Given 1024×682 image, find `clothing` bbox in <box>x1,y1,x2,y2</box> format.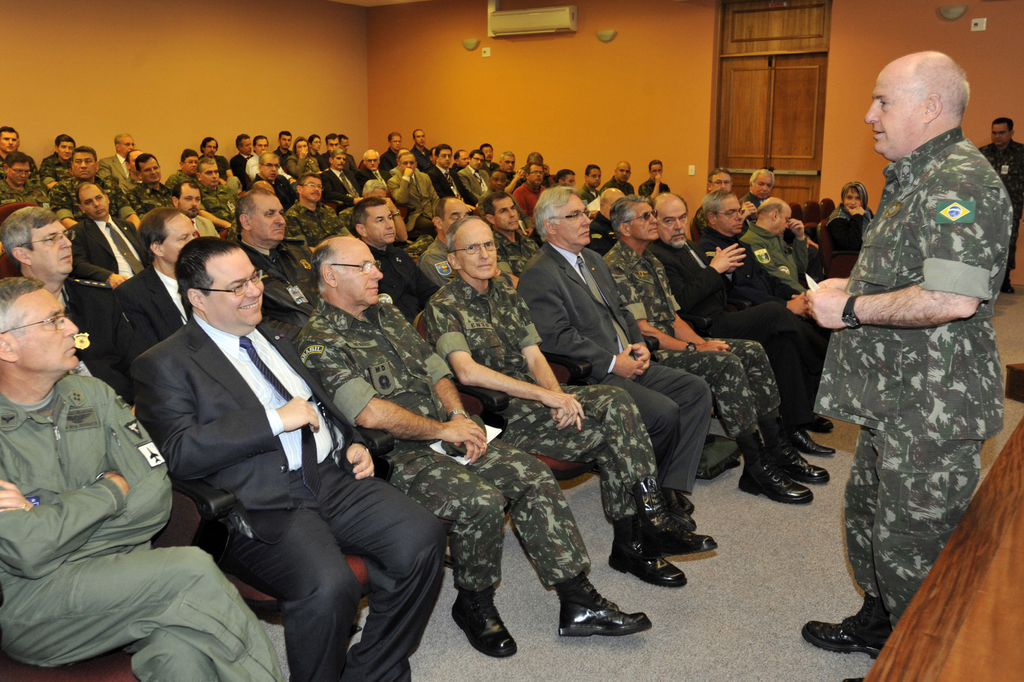
<box>65,216,154,295</box>.
